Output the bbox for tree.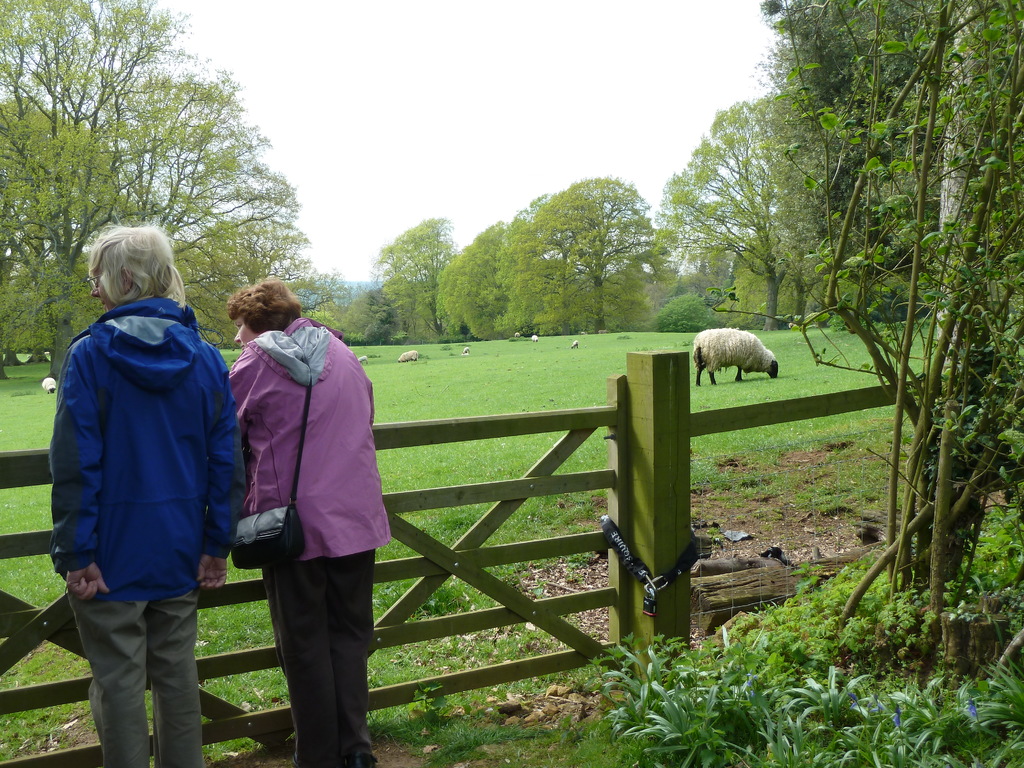
rect(0, 0, 350, 384).
